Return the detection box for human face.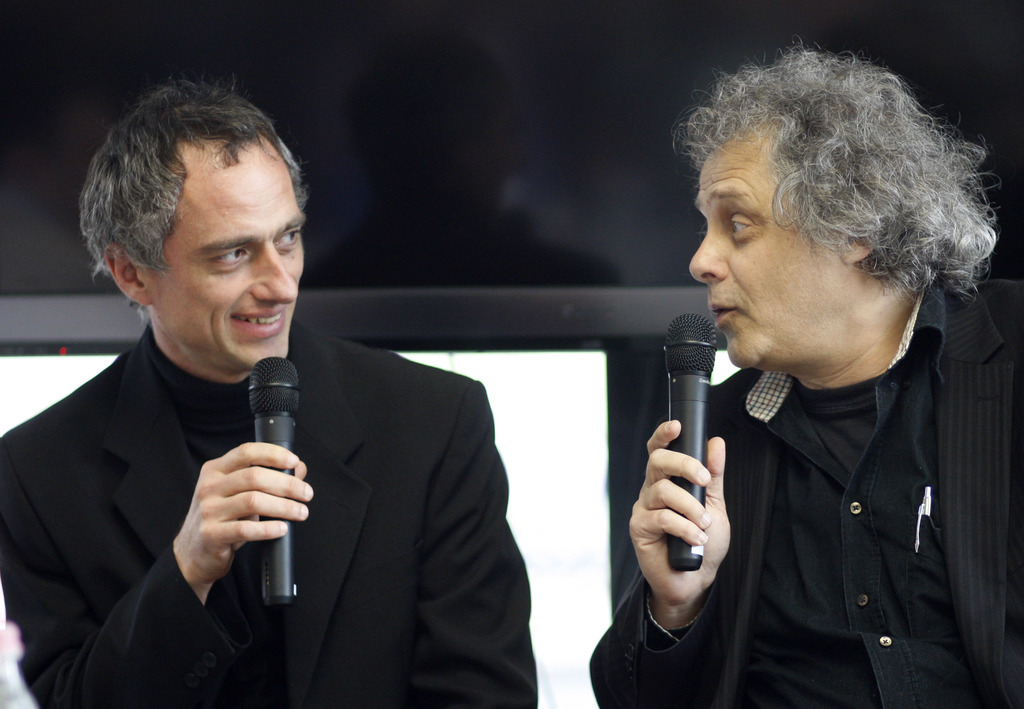
rect(685, 120, 845, 368).
